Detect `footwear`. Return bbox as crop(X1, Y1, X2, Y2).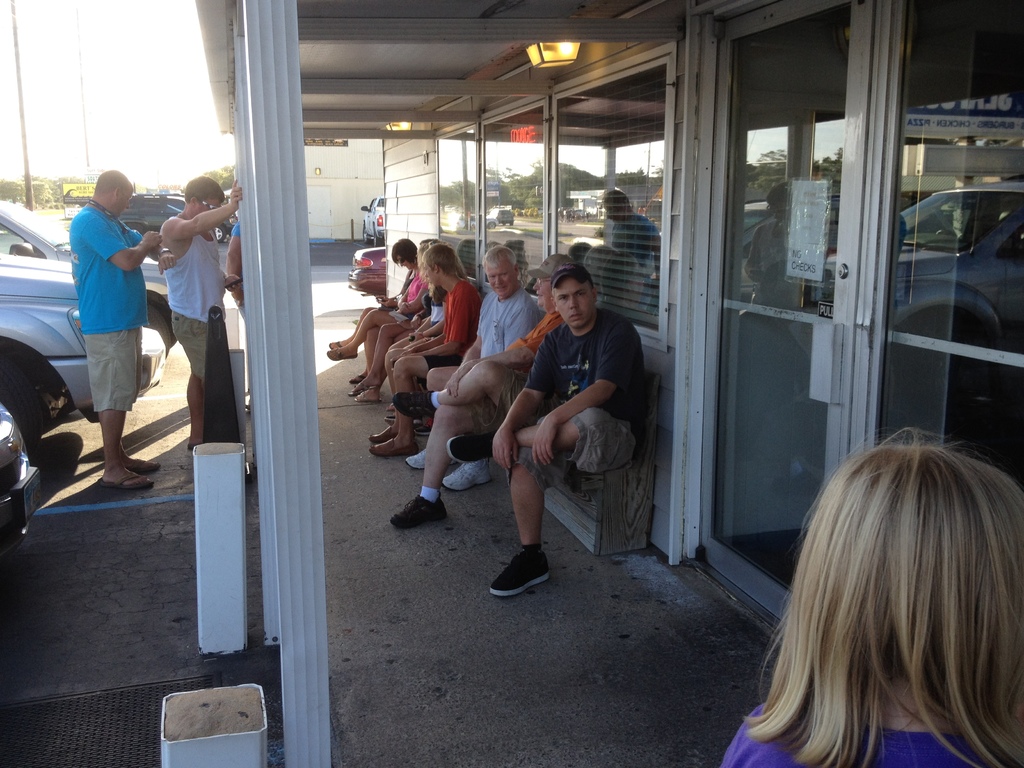
crop(134, 454, 162, 471).
